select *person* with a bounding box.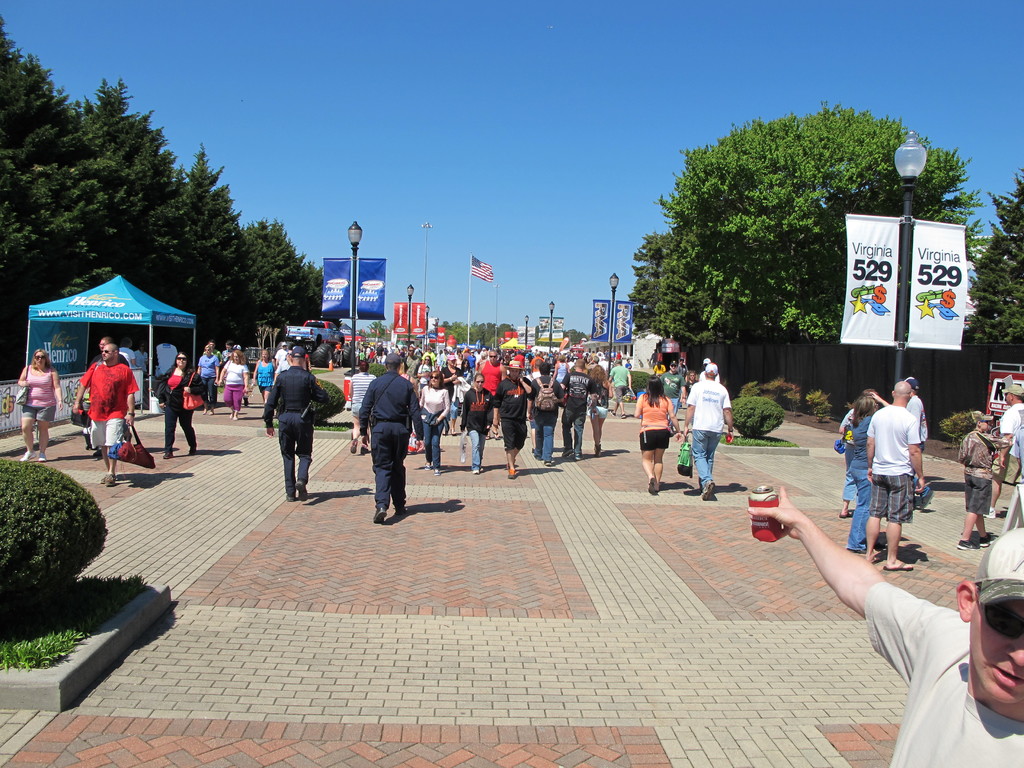
l=154, t=331, r=171, b=371.
